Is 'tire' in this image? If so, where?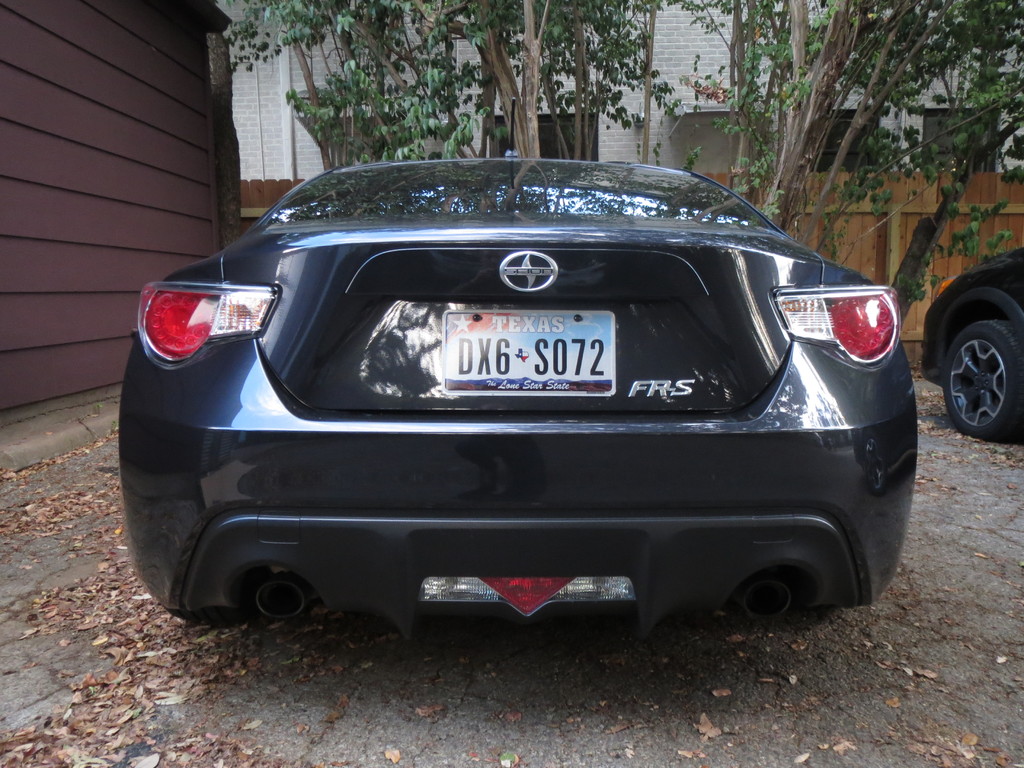
Yes, at {"x1": 941, "y1": 321, "x2": 1023, "y2": 444}.
